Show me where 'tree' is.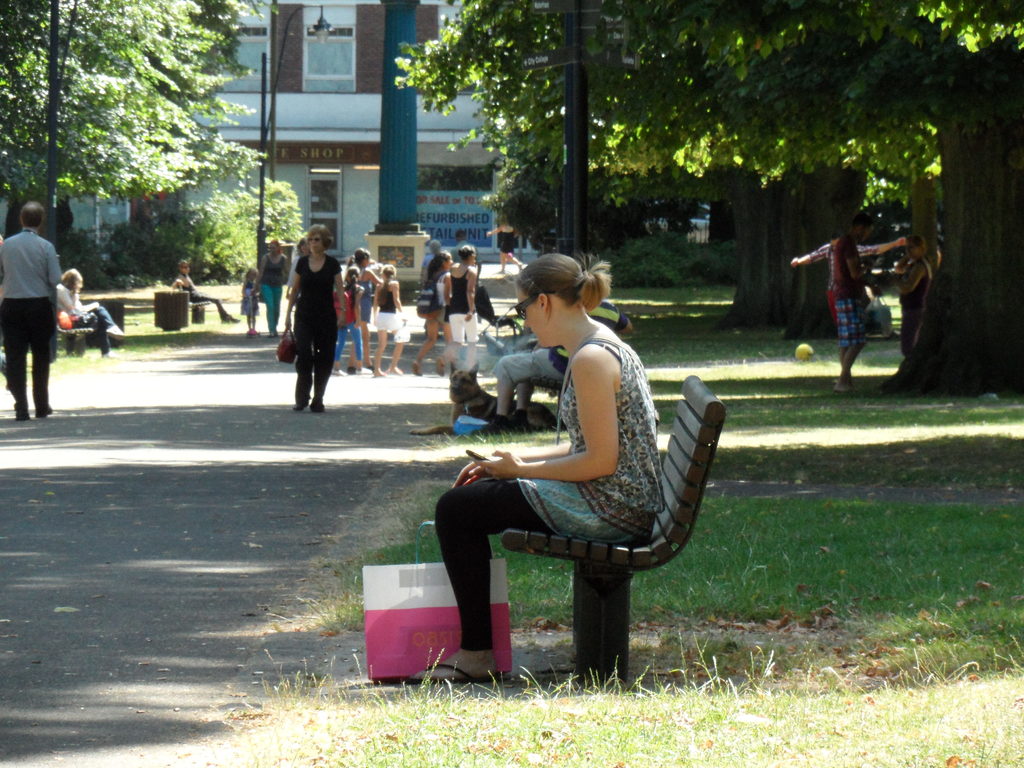
'tree' is at (0, 0, 291, 212).
